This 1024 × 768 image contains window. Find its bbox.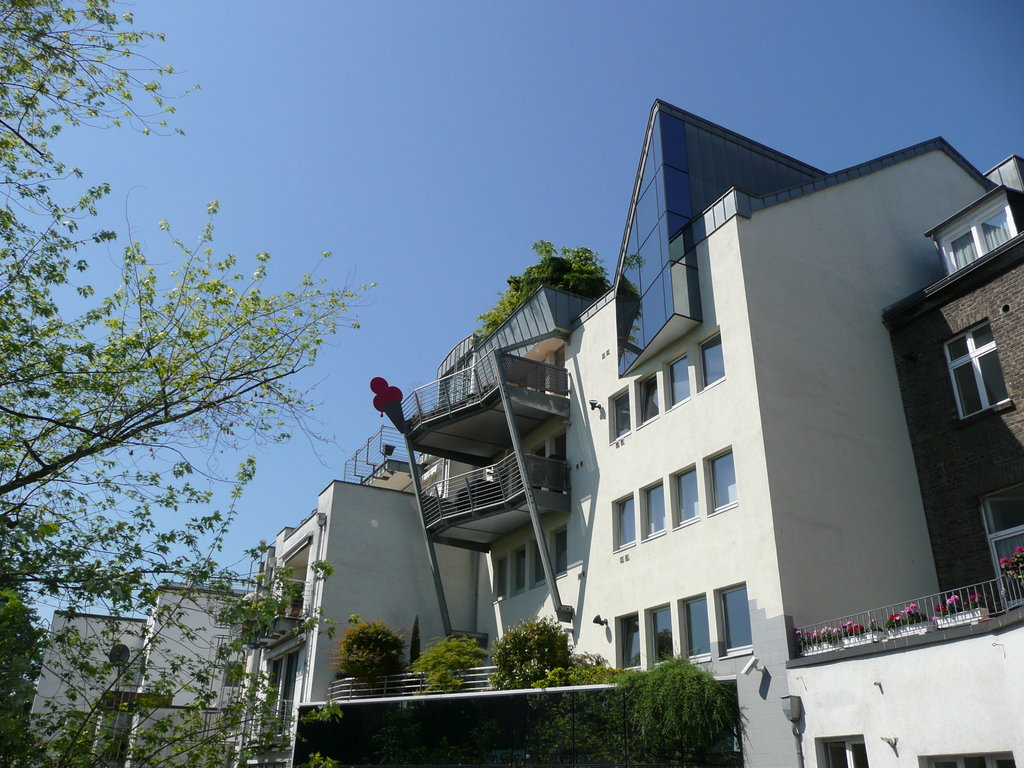
<region>979, 496, 1023, 586</region>.
